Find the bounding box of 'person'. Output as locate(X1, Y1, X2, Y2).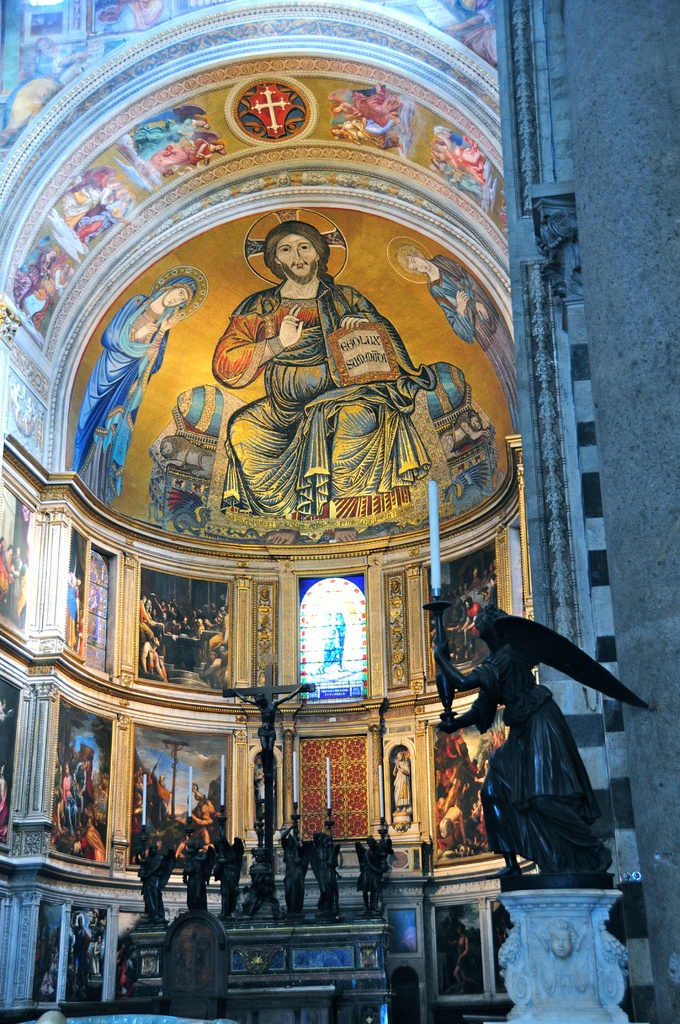
locate(455, 578, 633, 922).
